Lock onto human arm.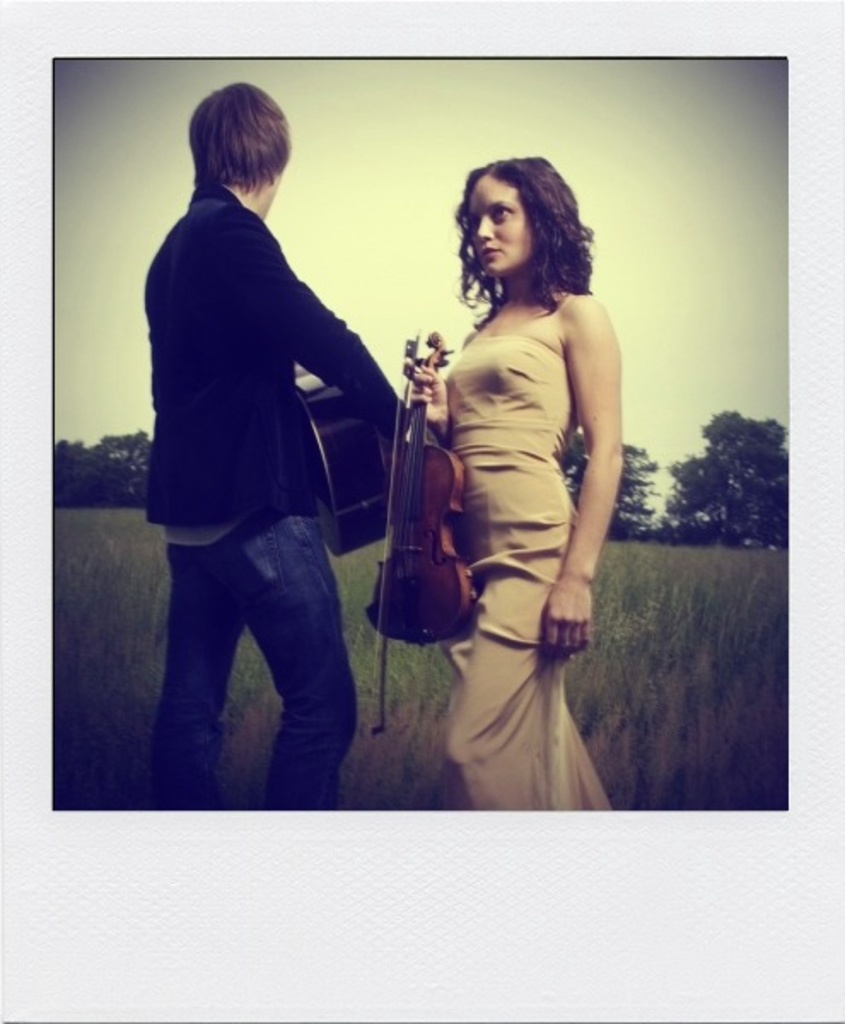
Locked: <box>224,217,410,440</box>.
